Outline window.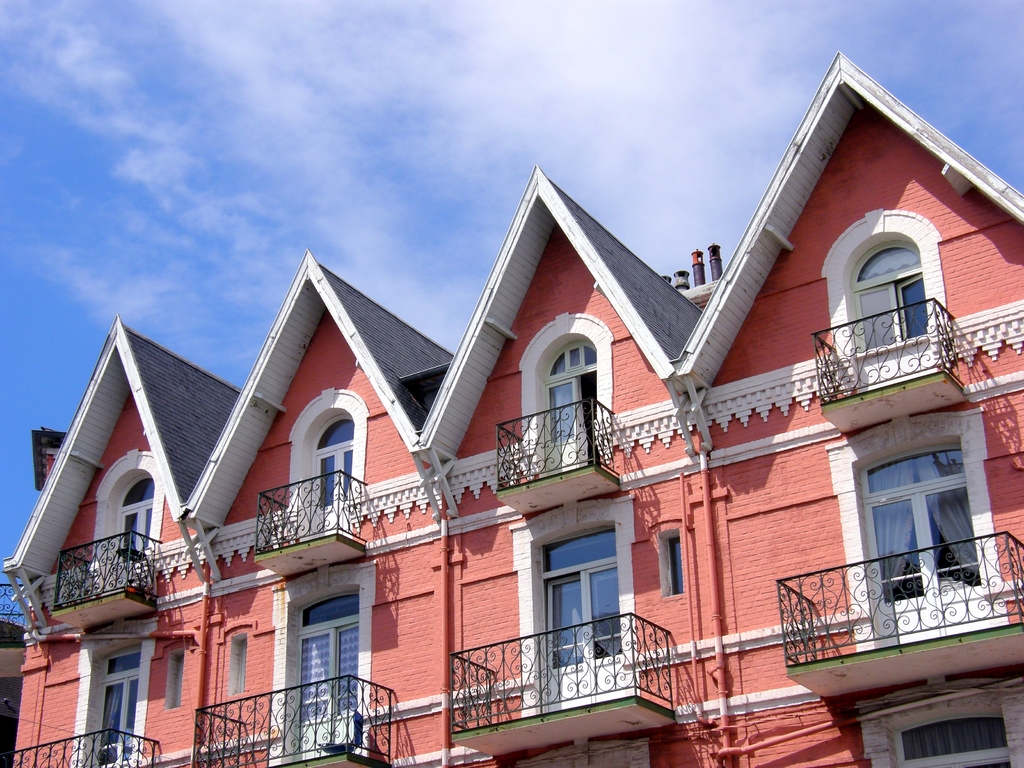
Outline: 516:314:614:470.
